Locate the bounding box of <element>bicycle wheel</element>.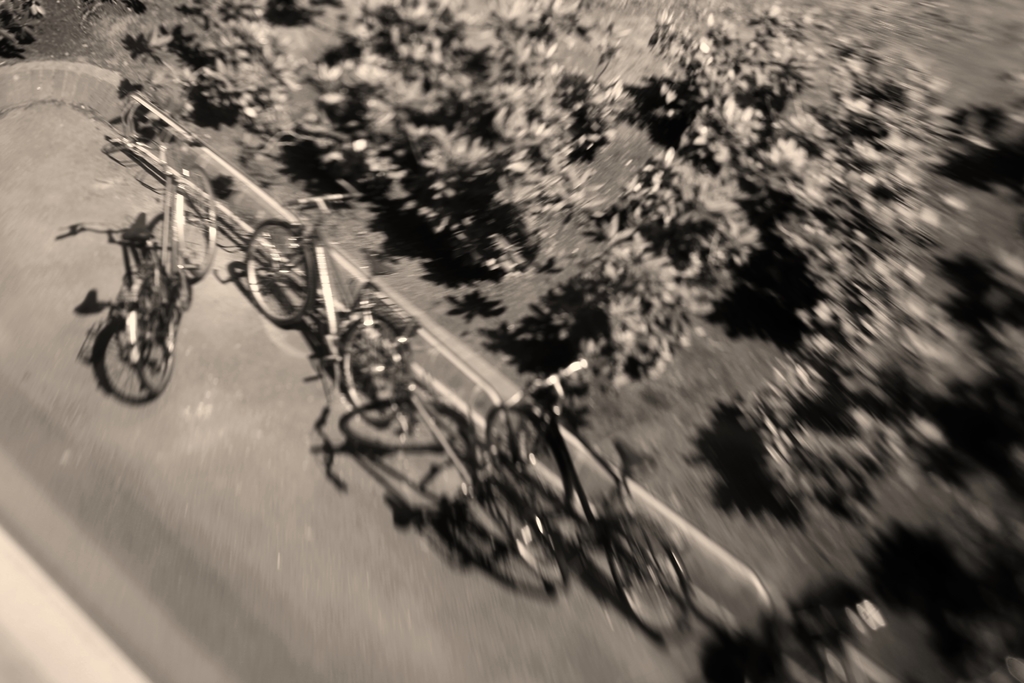
Bounding box: (245,210,314,325).
